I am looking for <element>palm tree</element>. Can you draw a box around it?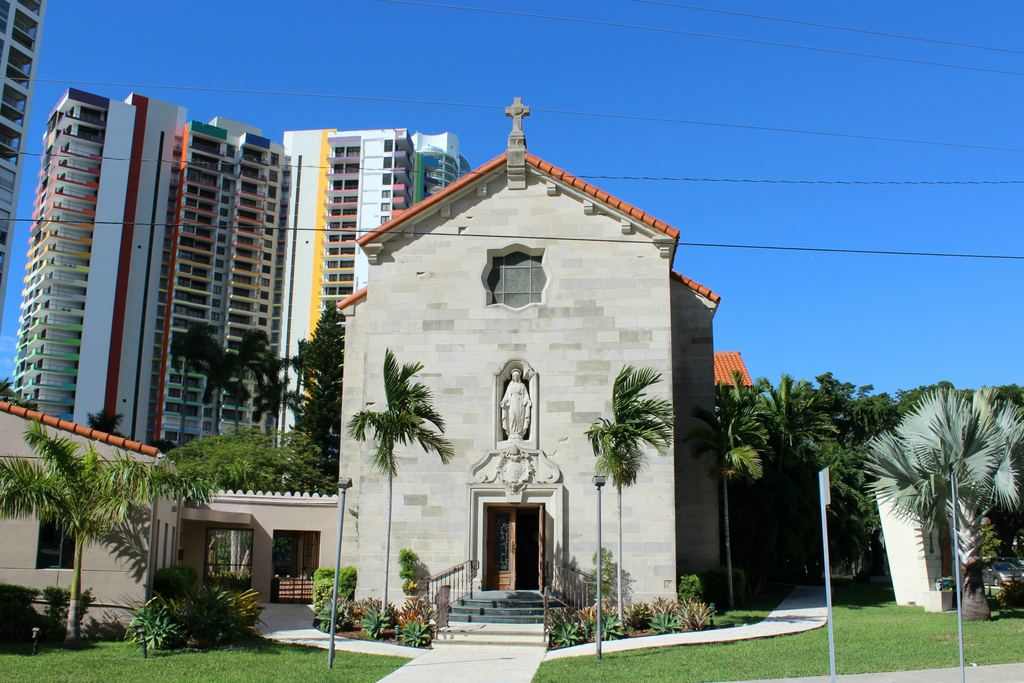
Sure, the bounding box is 3,434,150,652.
